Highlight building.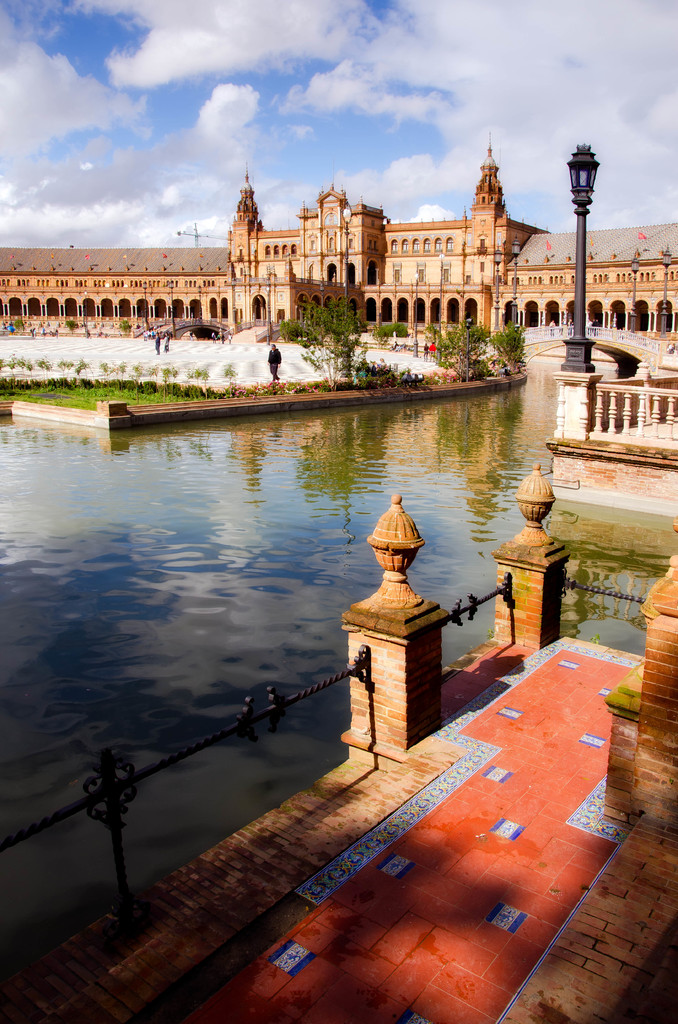
Highlighted region: 0:147:677:332.
